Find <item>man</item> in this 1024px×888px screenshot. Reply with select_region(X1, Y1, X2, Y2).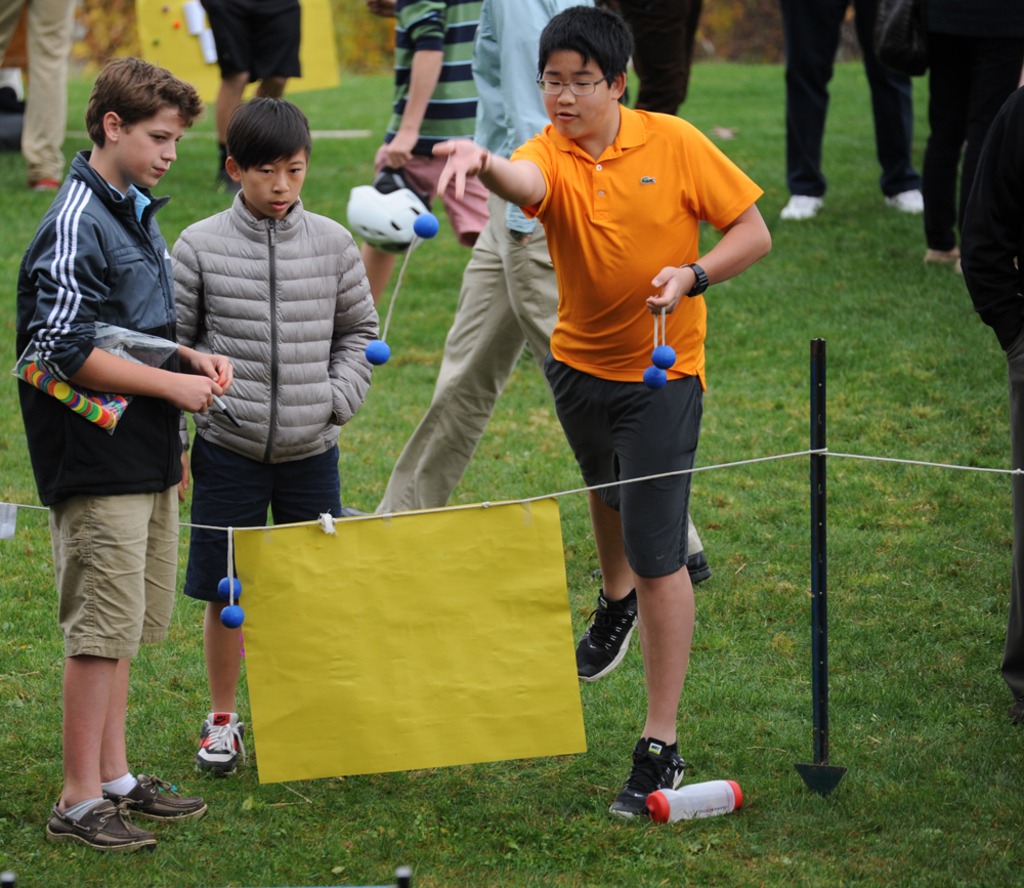
select_region(22, 50, 224, 839).
